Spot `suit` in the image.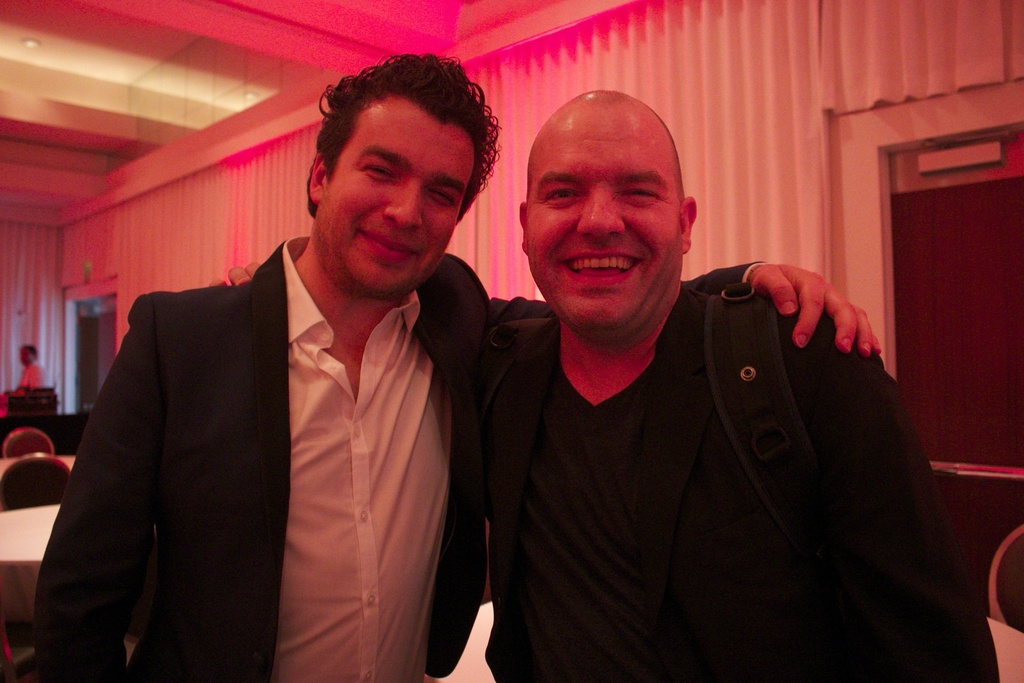
`suit` found at l=27, t=239, r=767, b=682.
